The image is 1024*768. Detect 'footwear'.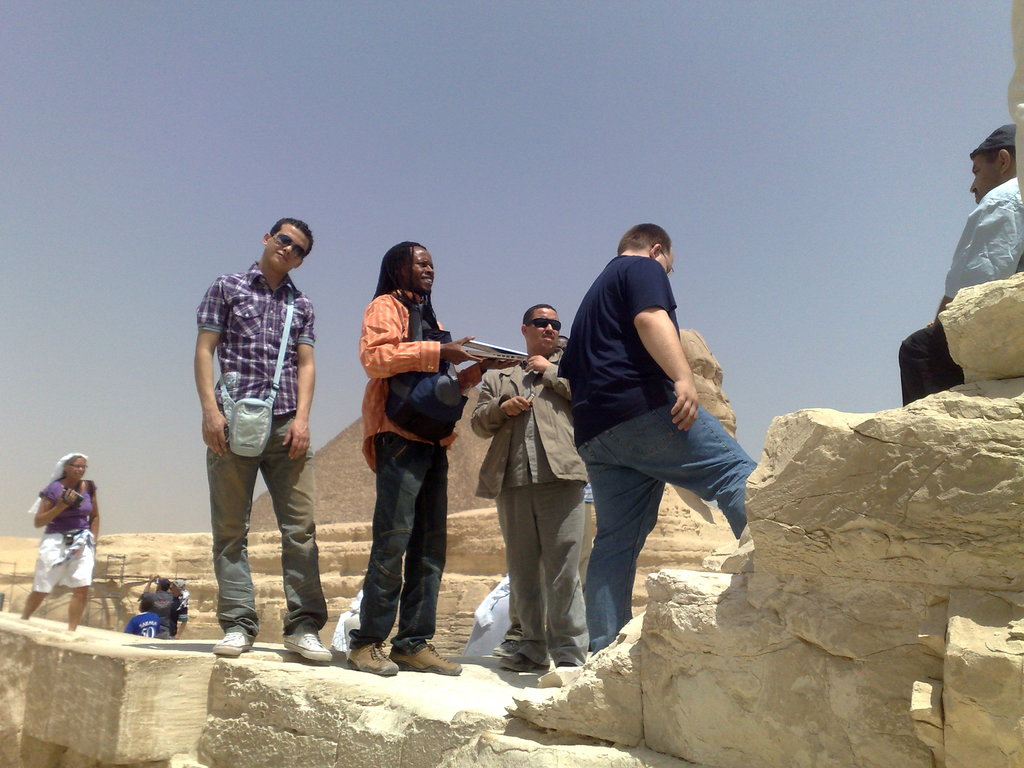
Detection: <region>547, 664, 579, 669</region>.
